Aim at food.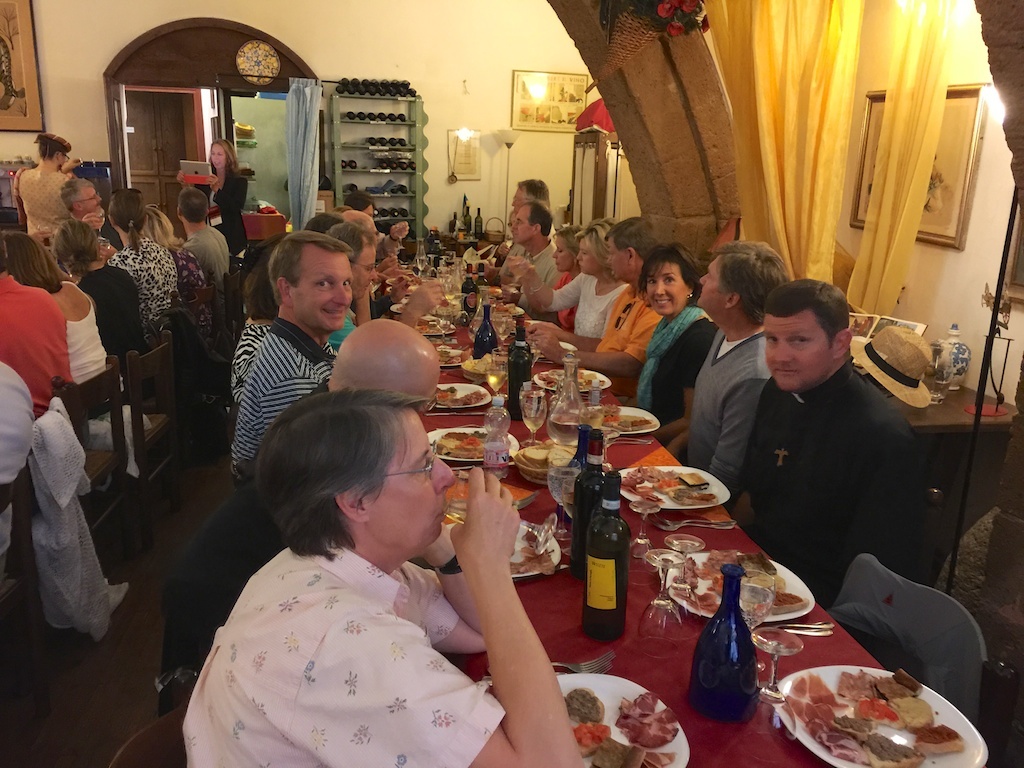
Aimed at [396,261,411,275].
